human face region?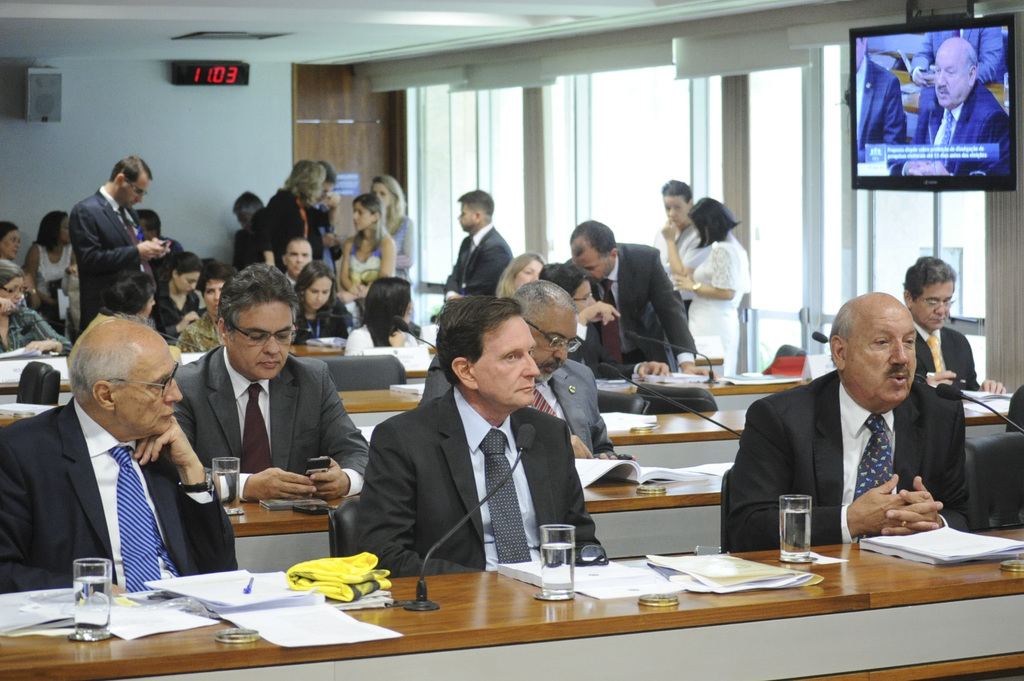
x1=572 y1=241 x2=608 y2=284
